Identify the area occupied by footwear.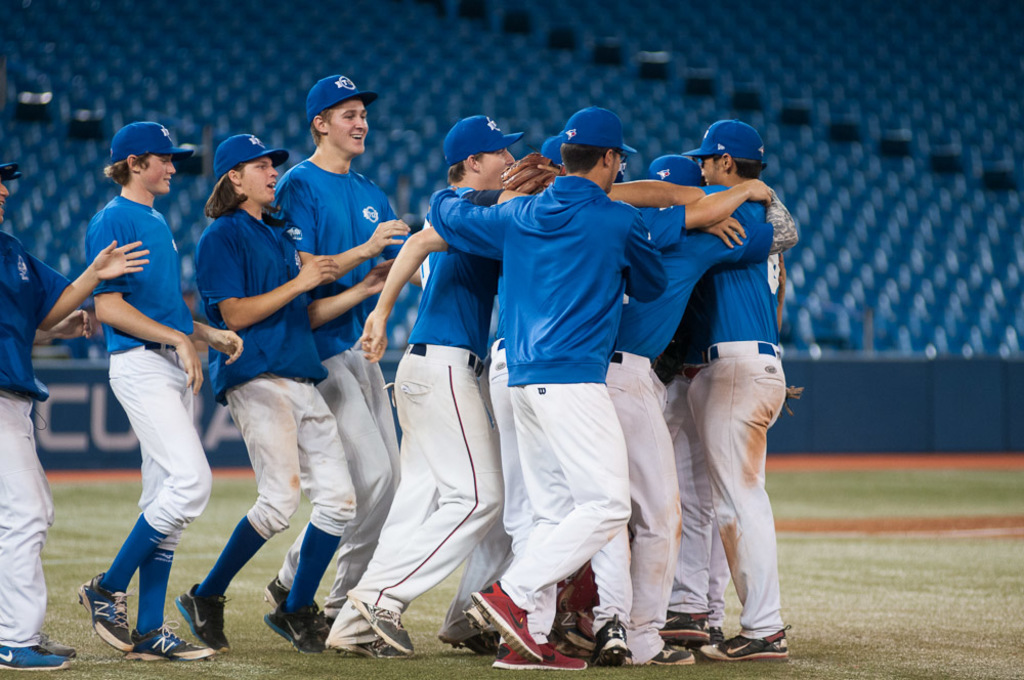
Area: [0,645,70,671].
